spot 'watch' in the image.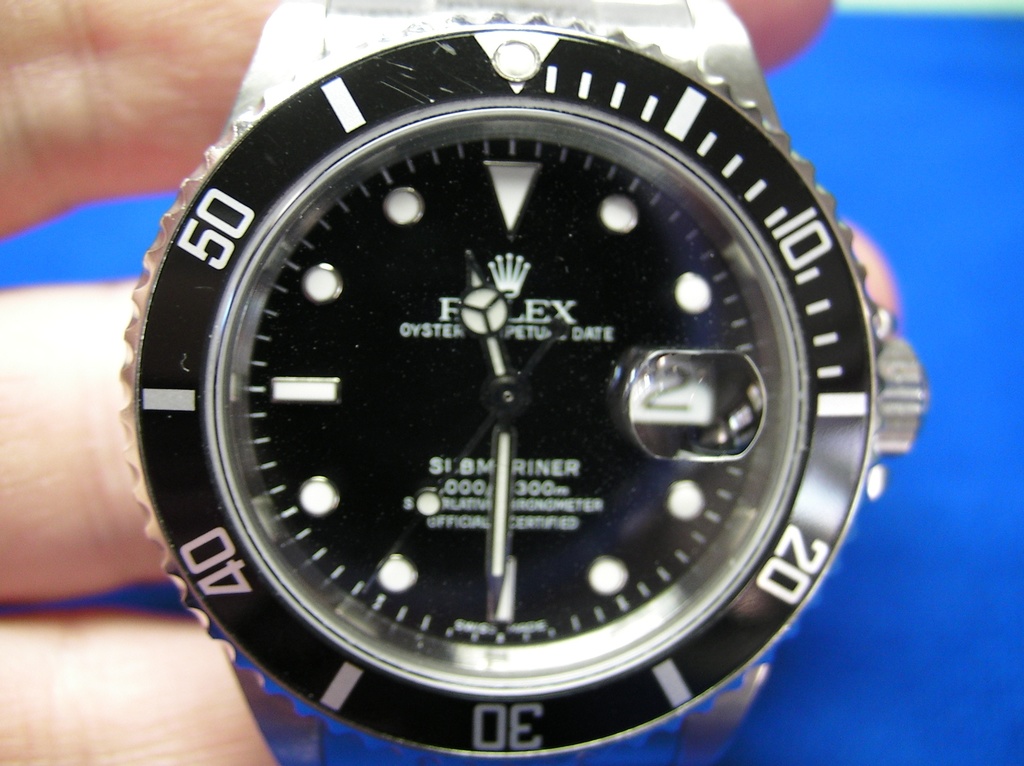
'watch' found at (120,8,939,765).
